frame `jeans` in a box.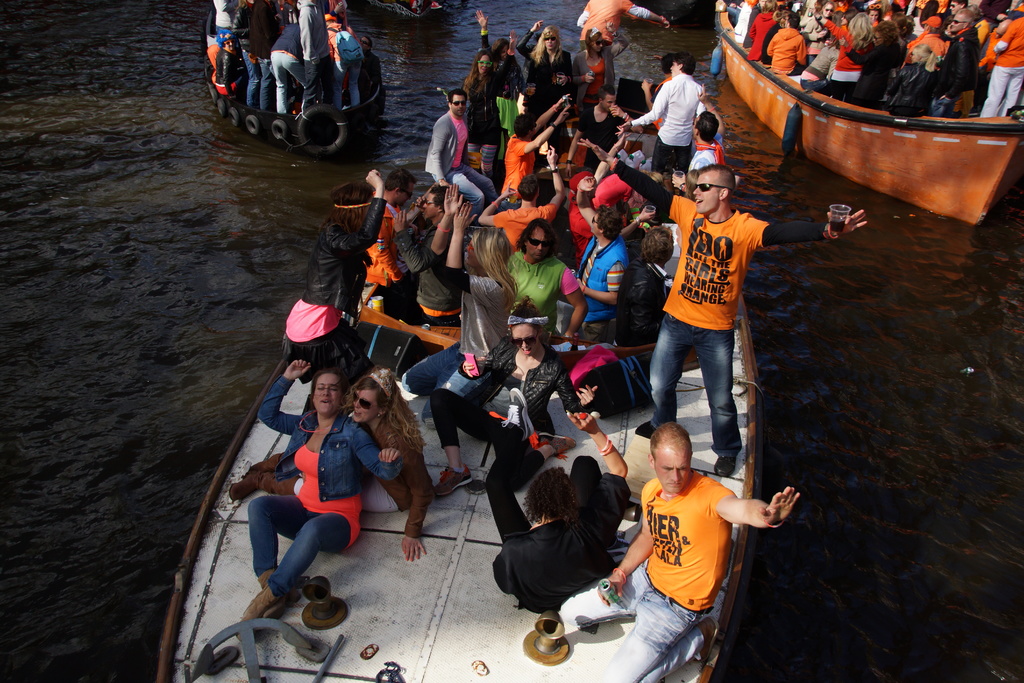
(337, 49, 362, 103).
